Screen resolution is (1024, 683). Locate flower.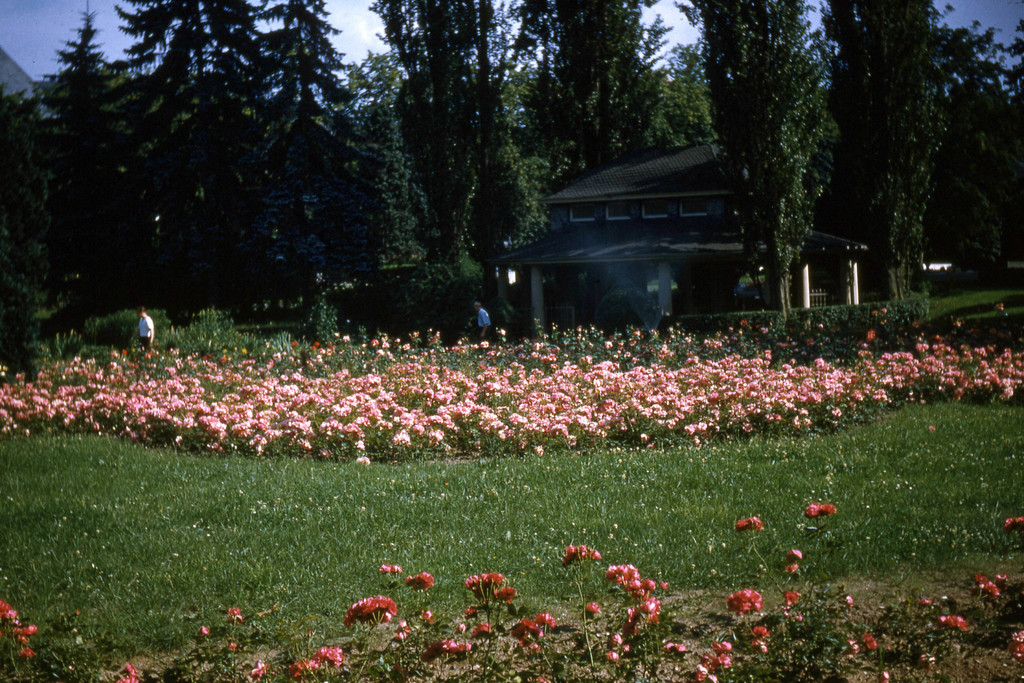
<bbox>115, 662, 142, 682</bbox>.
